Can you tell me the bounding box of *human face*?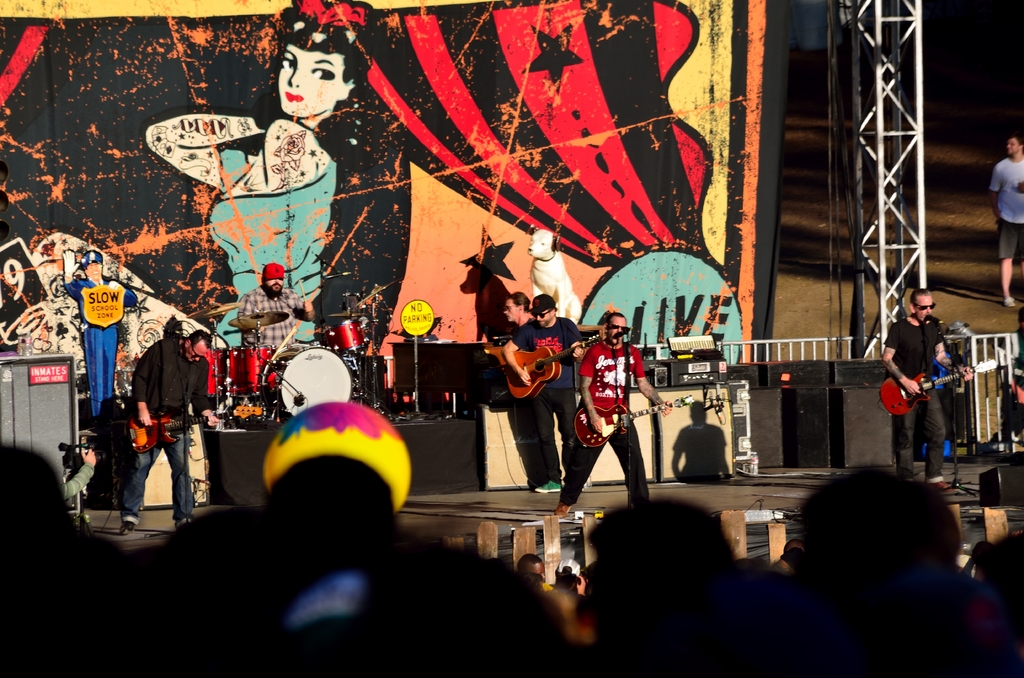
bbox(912, 290, 933, 321).
